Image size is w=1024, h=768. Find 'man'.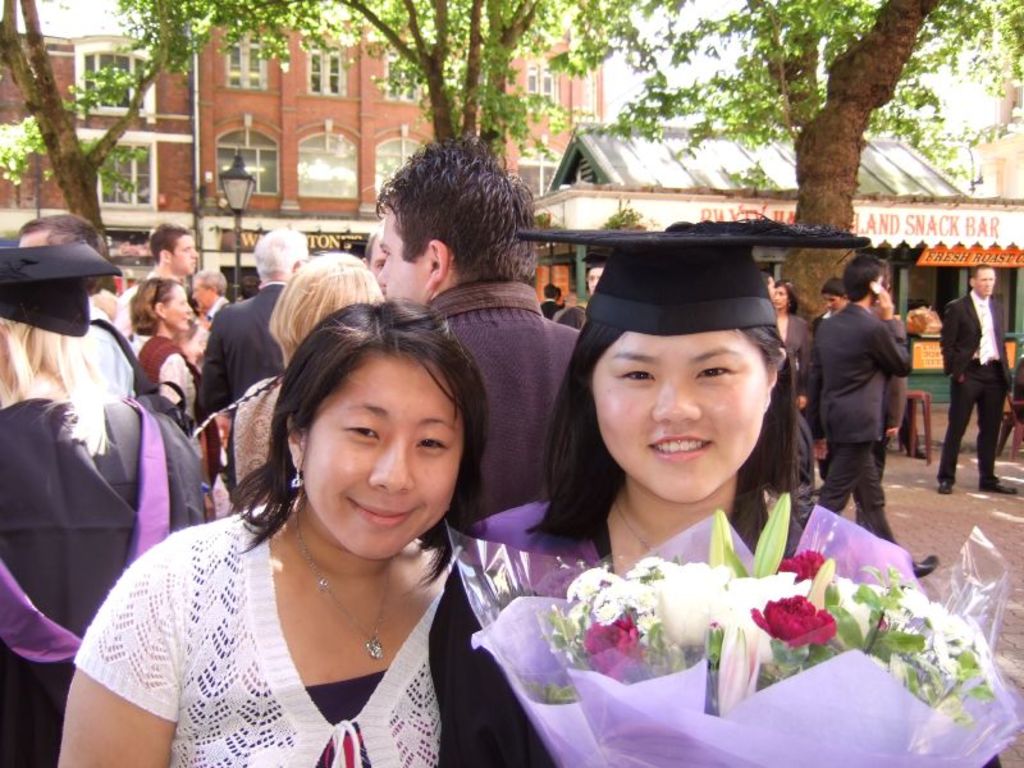
select_region(200, 229, 301, 422).
